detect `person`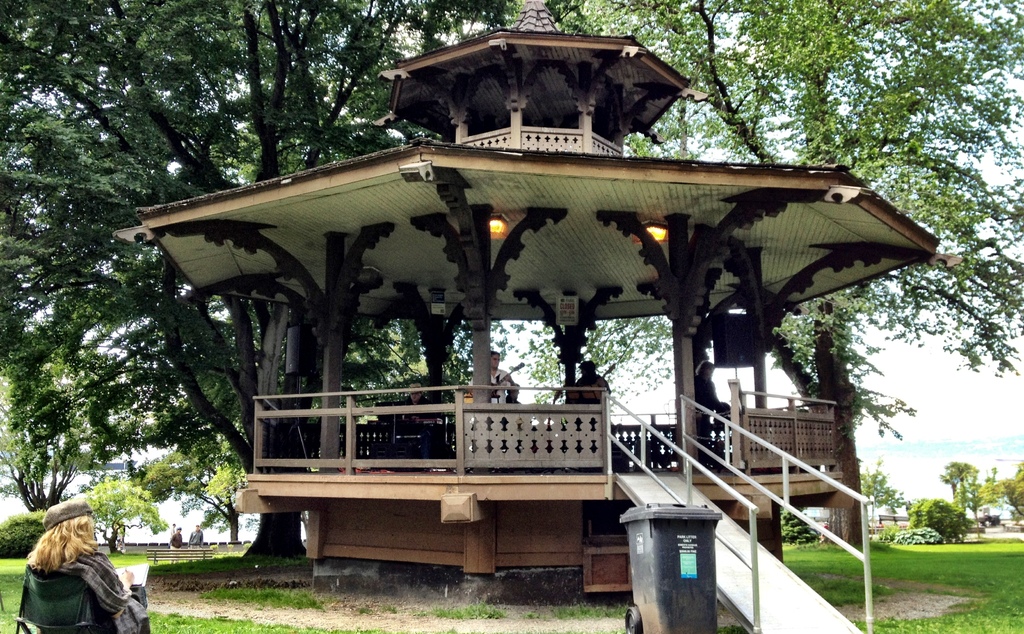
<region>22, 489, 124, 624</region>
